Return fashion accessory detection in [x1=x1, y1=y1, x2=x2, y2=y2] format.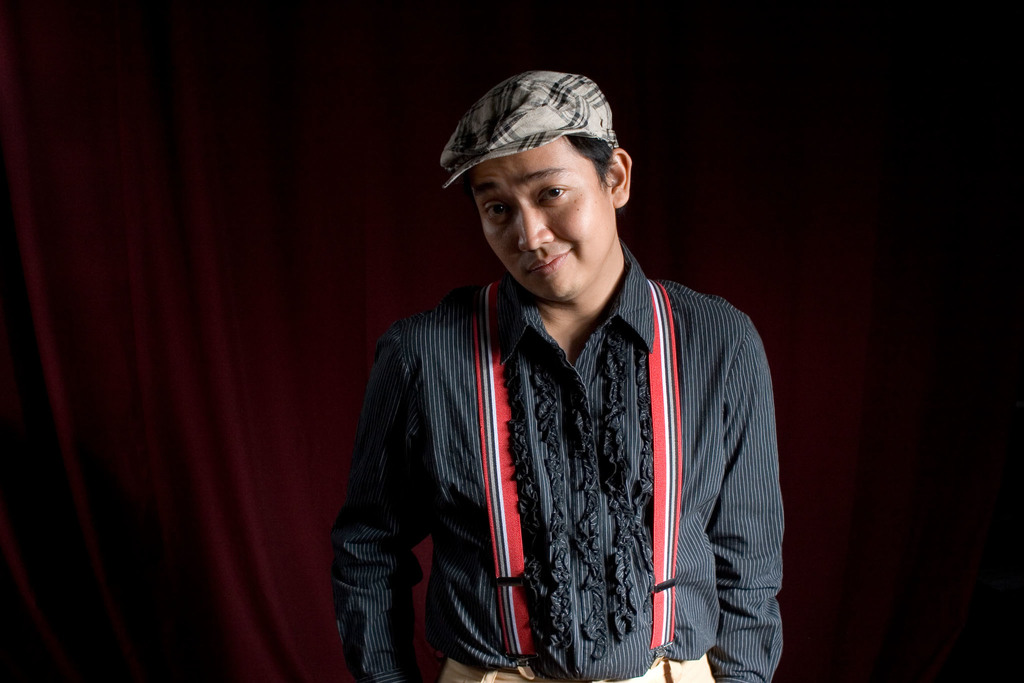
[x1=440, y1=69, x2=620, y2=192].
